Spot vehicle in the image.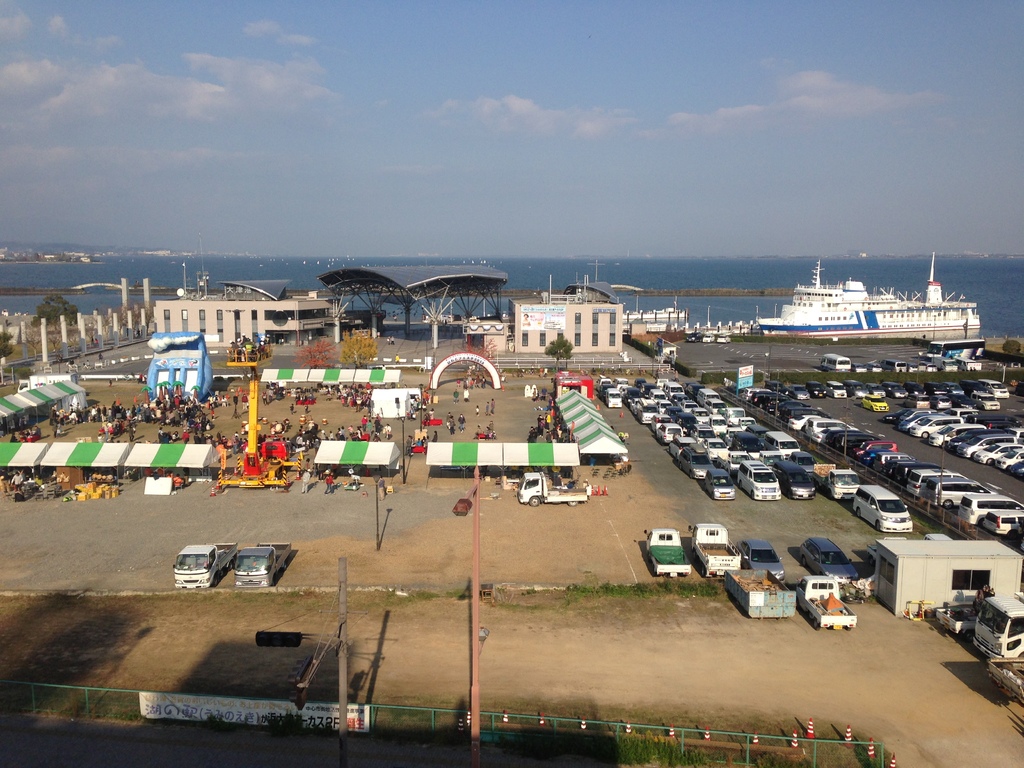
vehicle found at (916, 361, 924, 371).
